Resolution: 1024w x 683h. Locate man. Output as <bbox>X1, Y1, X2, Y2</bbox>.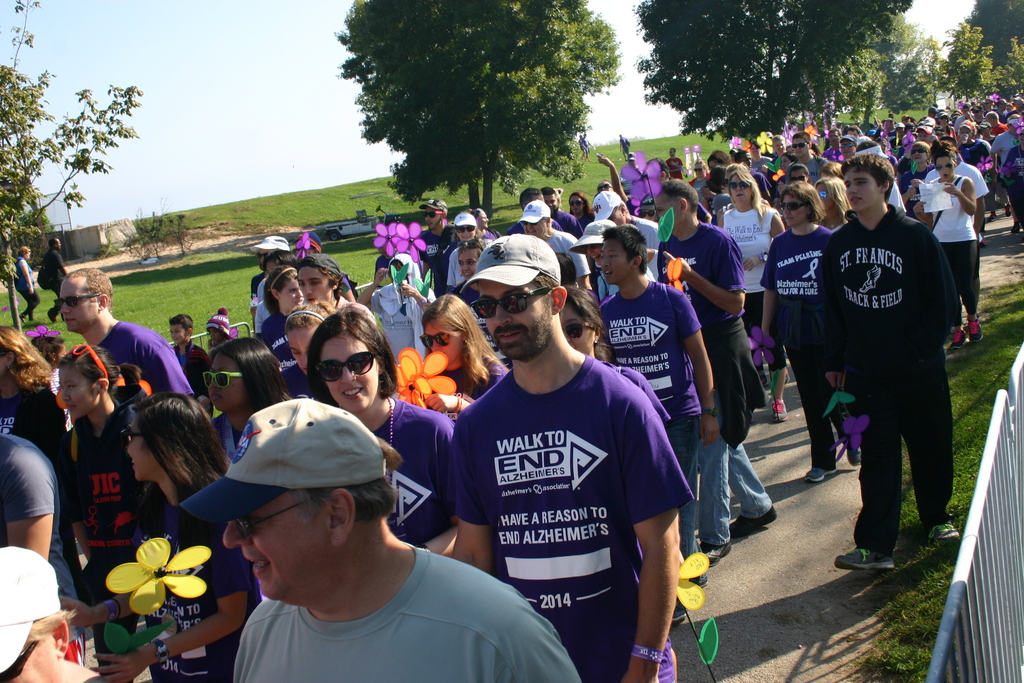
<bbox>367, 243, 438, 361</bbox>.
